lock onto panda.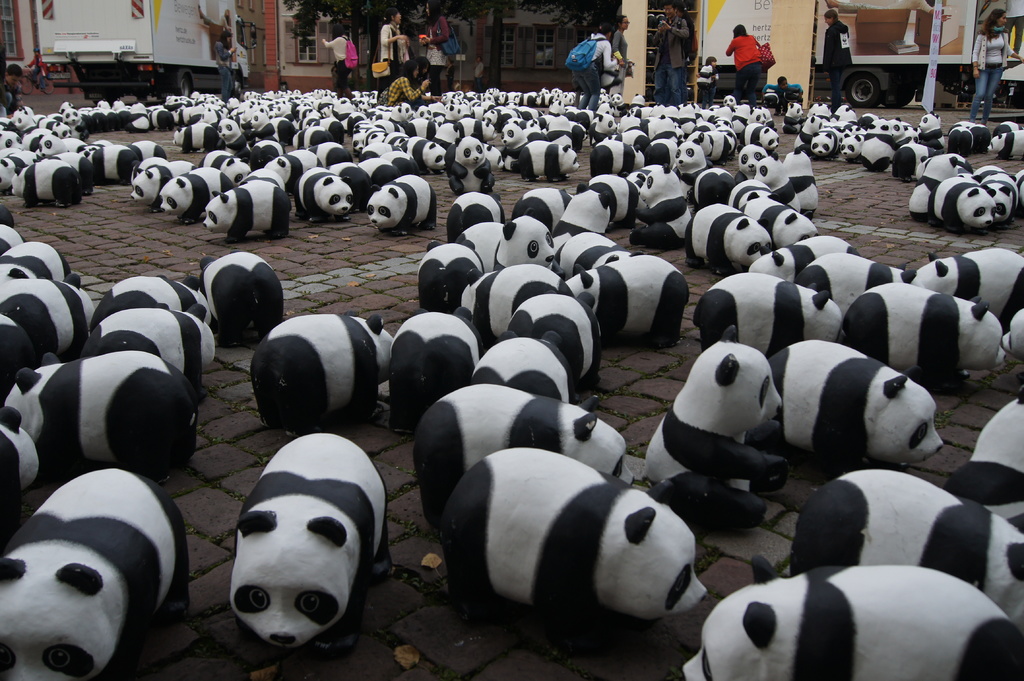
Locked: 786,475,1023,625.
